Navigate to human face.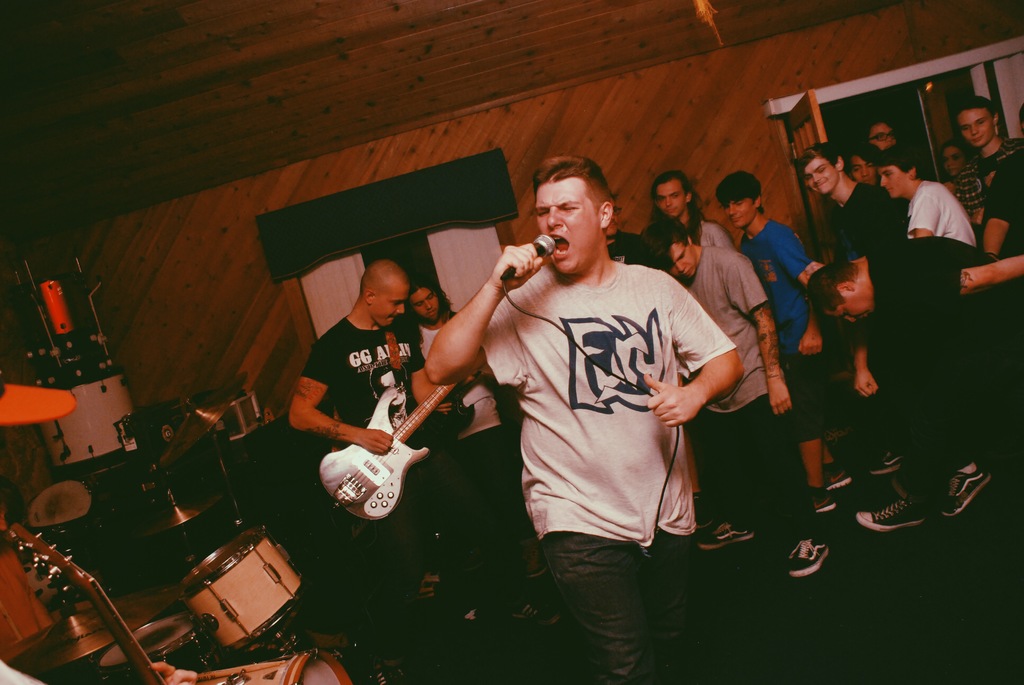
Navigation target: l=842, t=149, r=877, b=186.
